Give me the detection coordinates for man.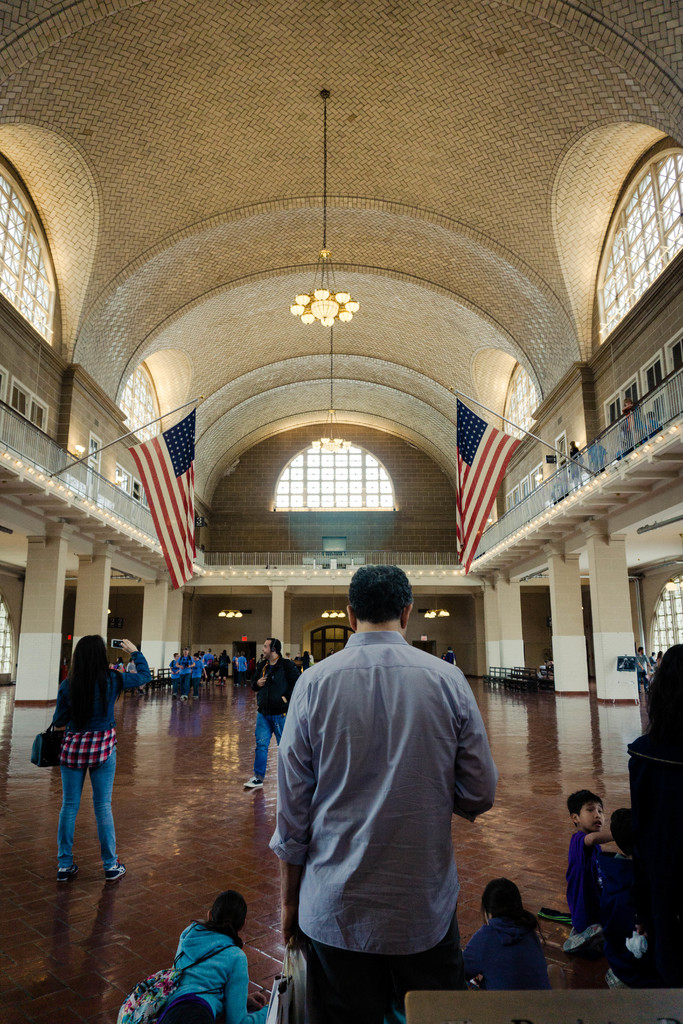
<region>244, 641, 316, 794</region>.
